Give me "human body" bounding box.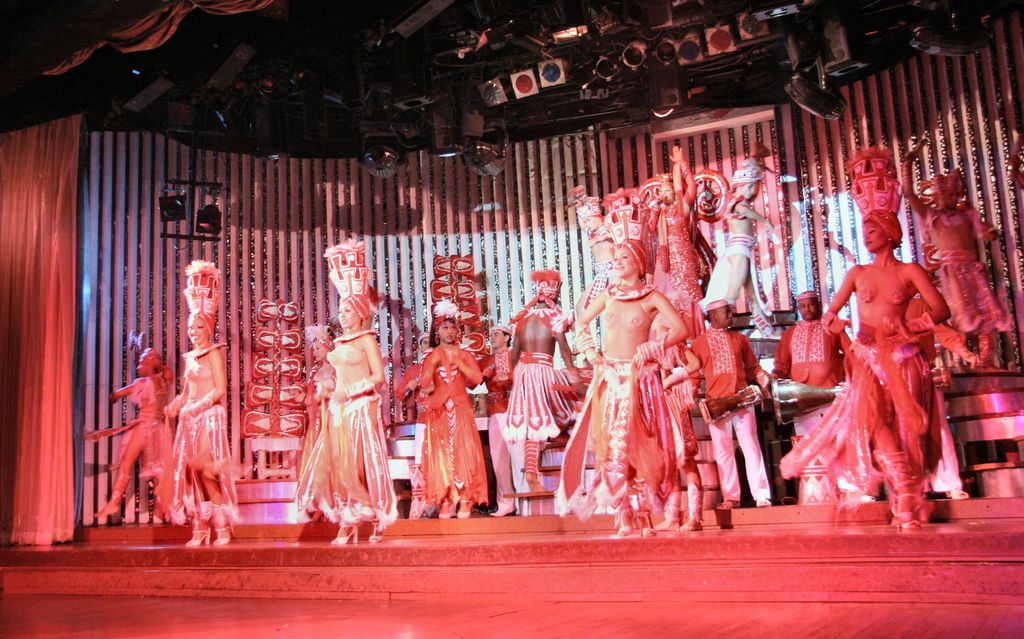
crop(93, 374, 175, 526).
